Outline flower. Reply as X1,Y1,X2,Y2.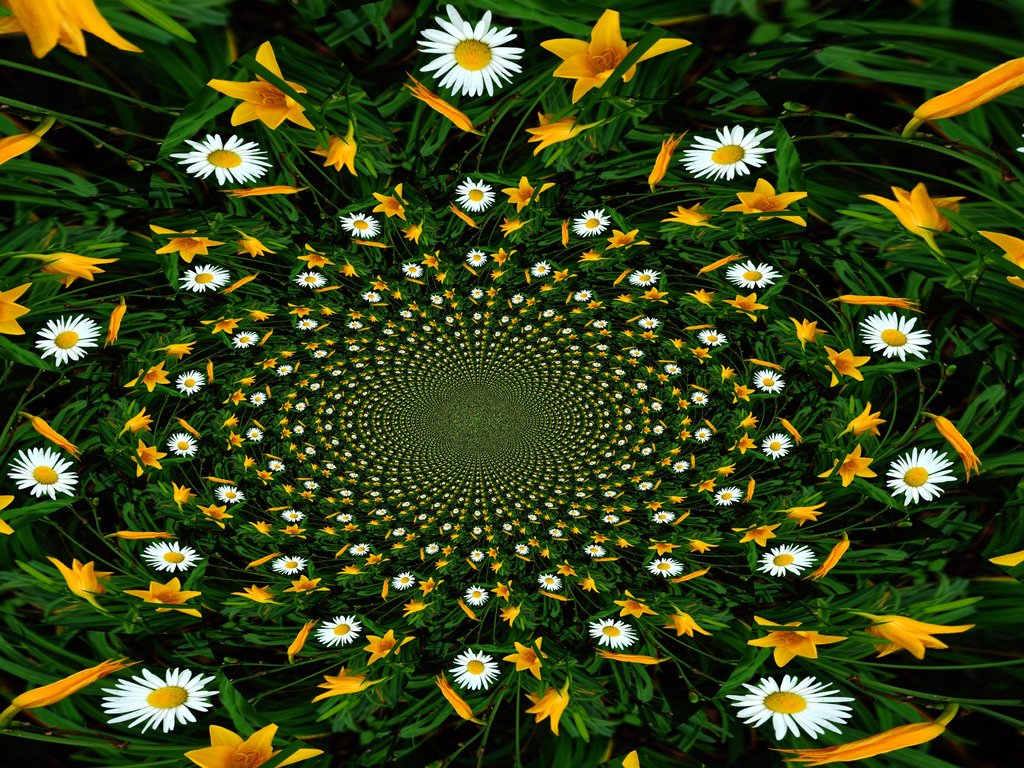
644,125,692,188.
